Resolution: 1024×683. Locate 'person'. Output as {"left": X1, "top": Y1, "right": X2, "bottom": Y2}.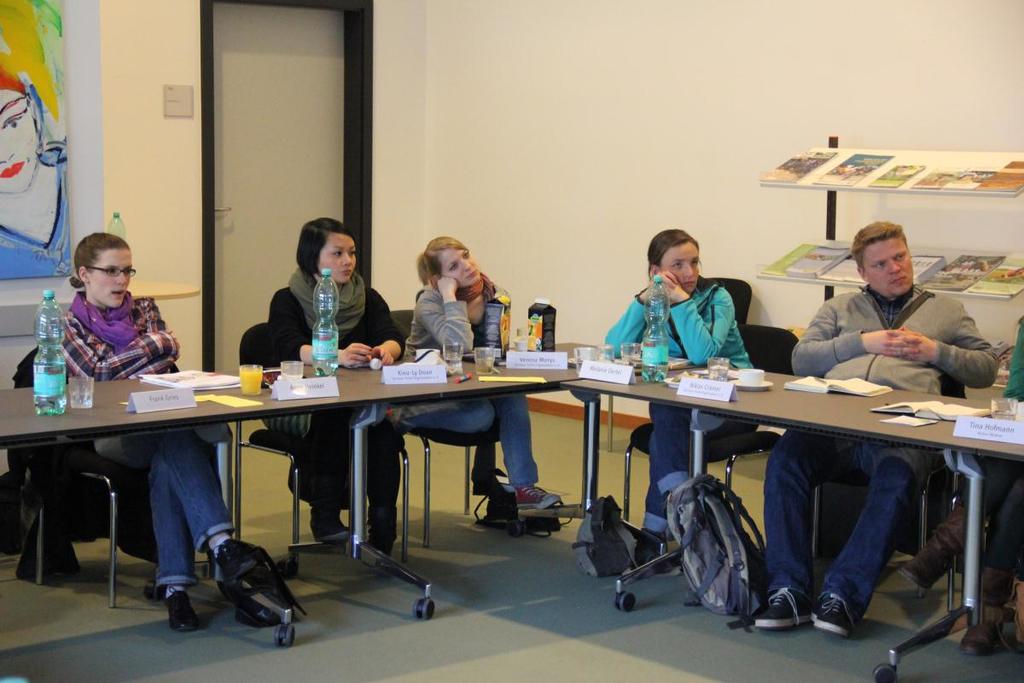
{"left": 261, "top": 214, "right": 416, "bottom": 564}.
